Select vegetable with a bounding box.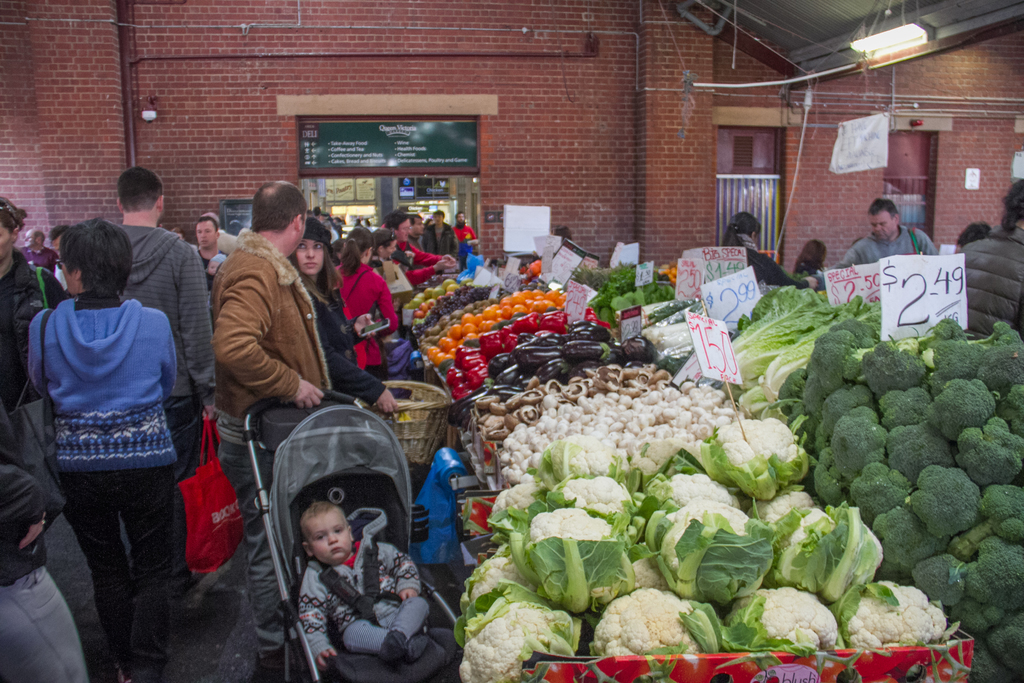
x1=518, y1=336, x2=547, y2=347.
